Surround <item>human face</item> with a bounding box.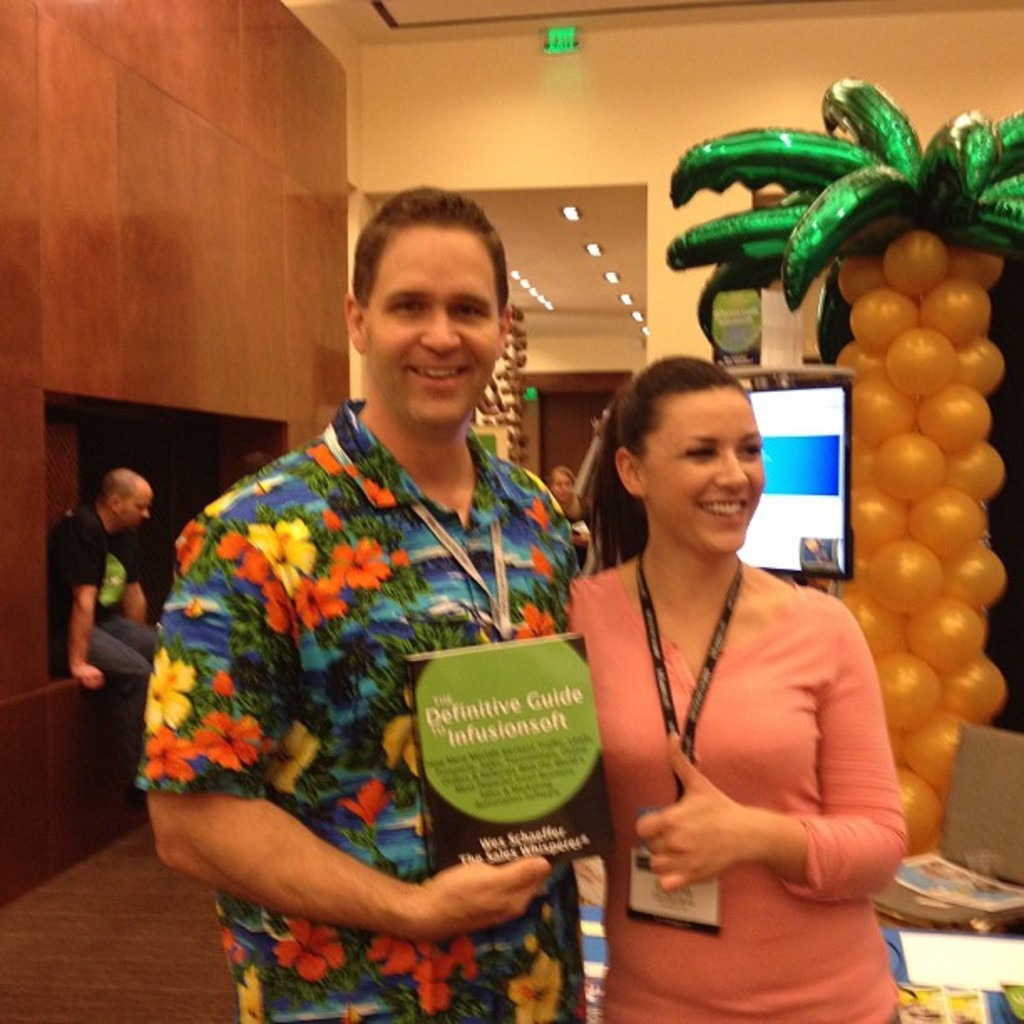
634,378,766,557.
